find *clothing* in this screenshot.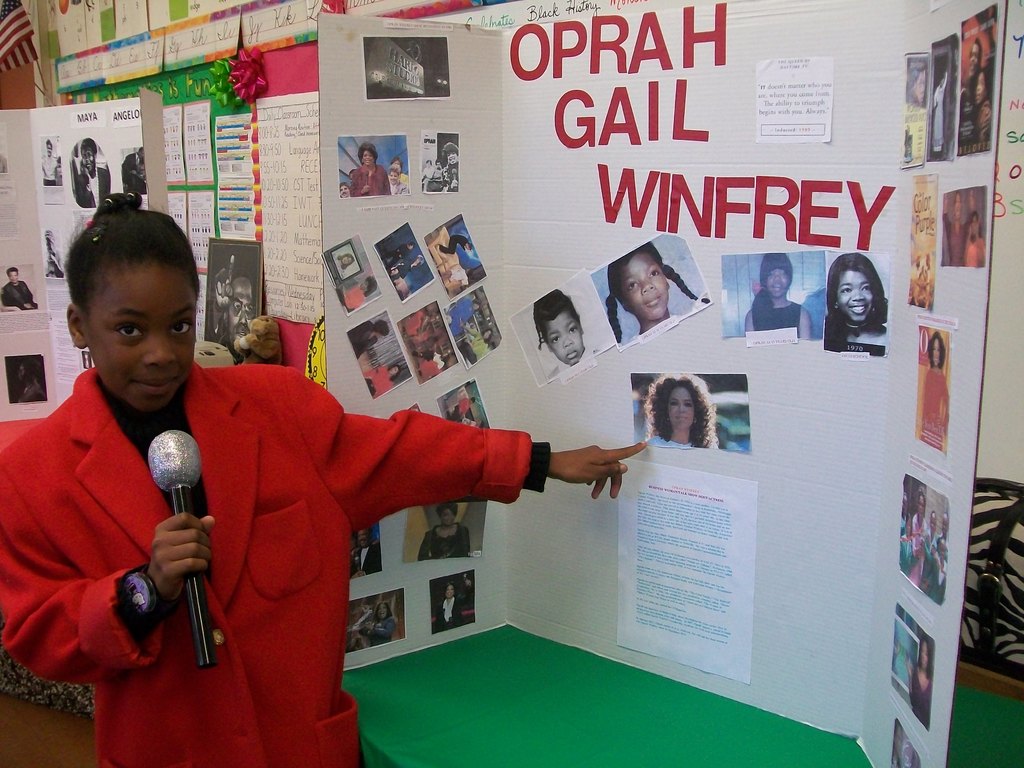
The bounding box for *clothing* is locate(961, 237, 984, 269).
